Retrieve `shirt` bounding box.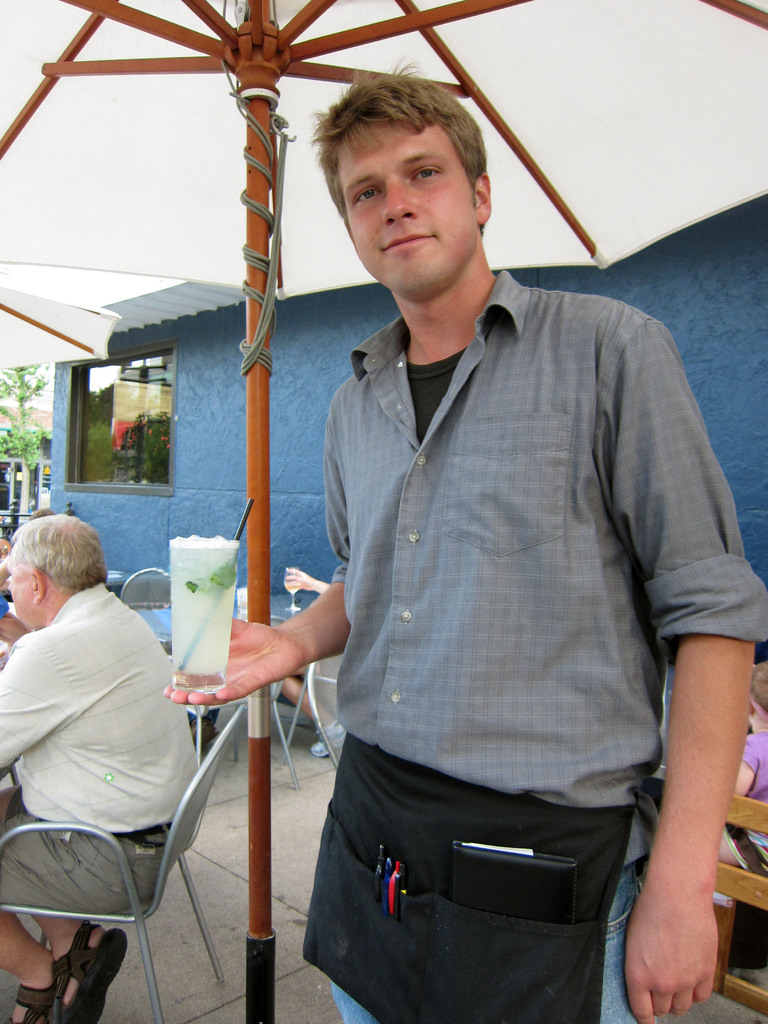
Bounding box: detection(0, 582, 200, 835).
